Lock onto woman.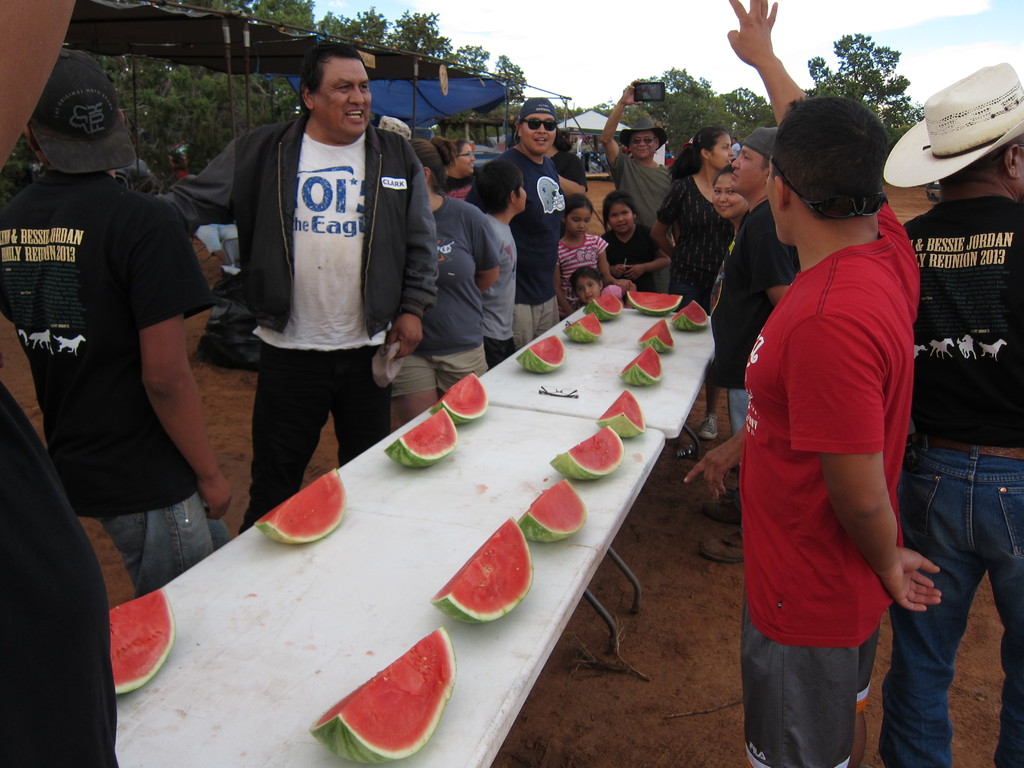
Locked: {"left": 391, "top": 132, "right": 503, "bottom": 428}.
